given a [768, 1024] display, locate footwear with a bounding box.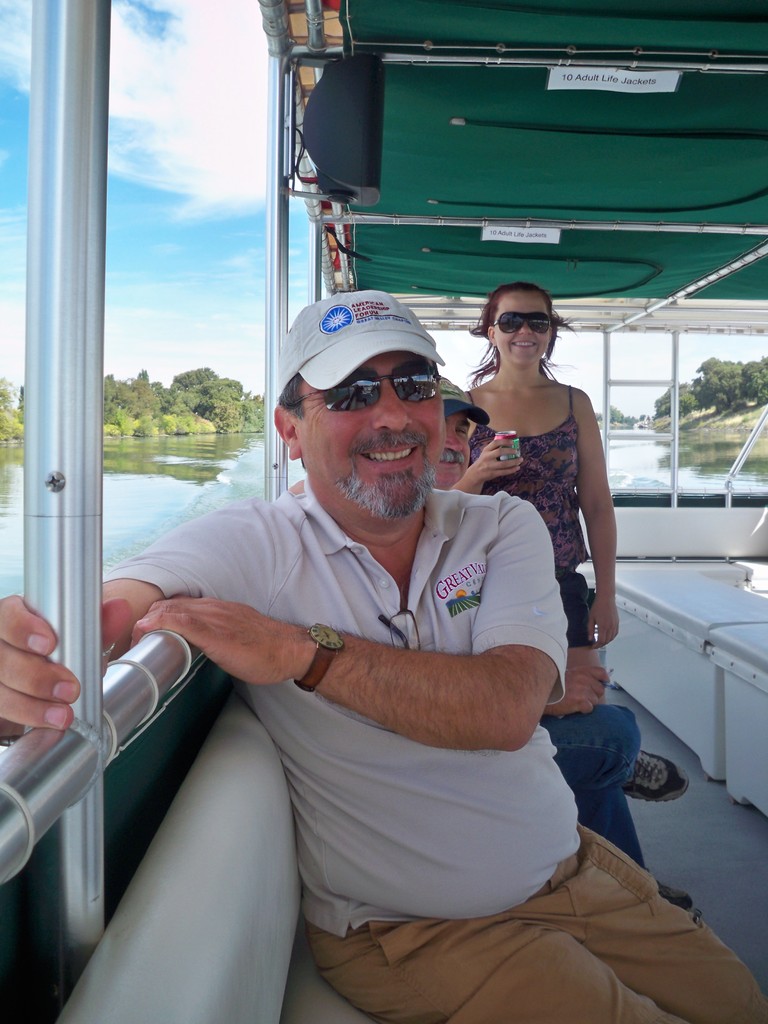
Located: [x1=652, y1=879, x2=696, y2=908].
